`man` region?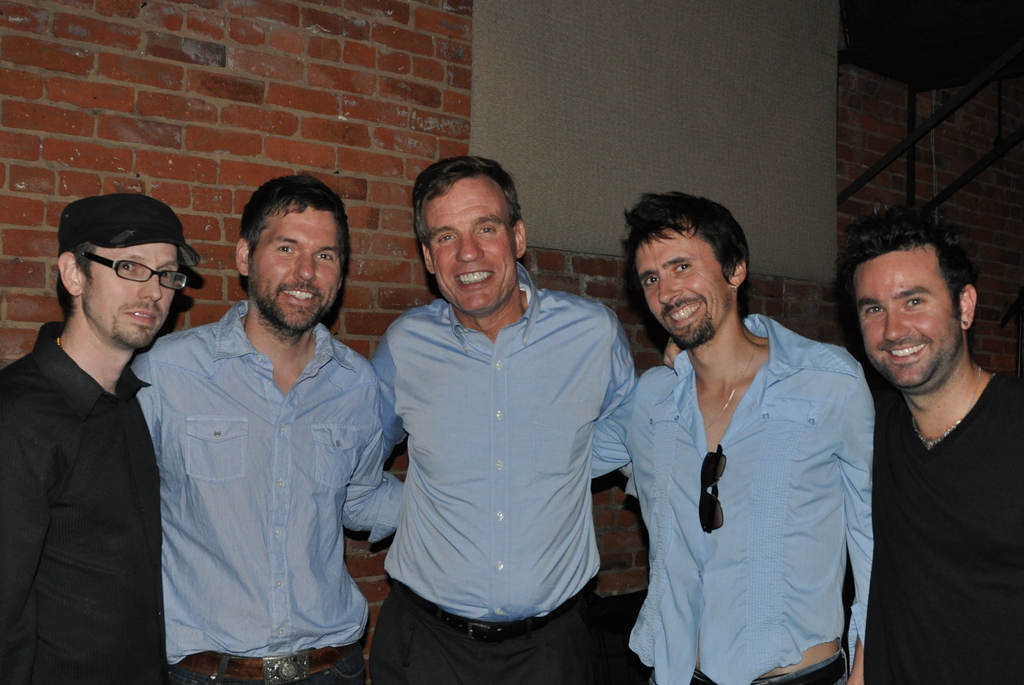
[left=124, top=174, right=410, bottom=684]
